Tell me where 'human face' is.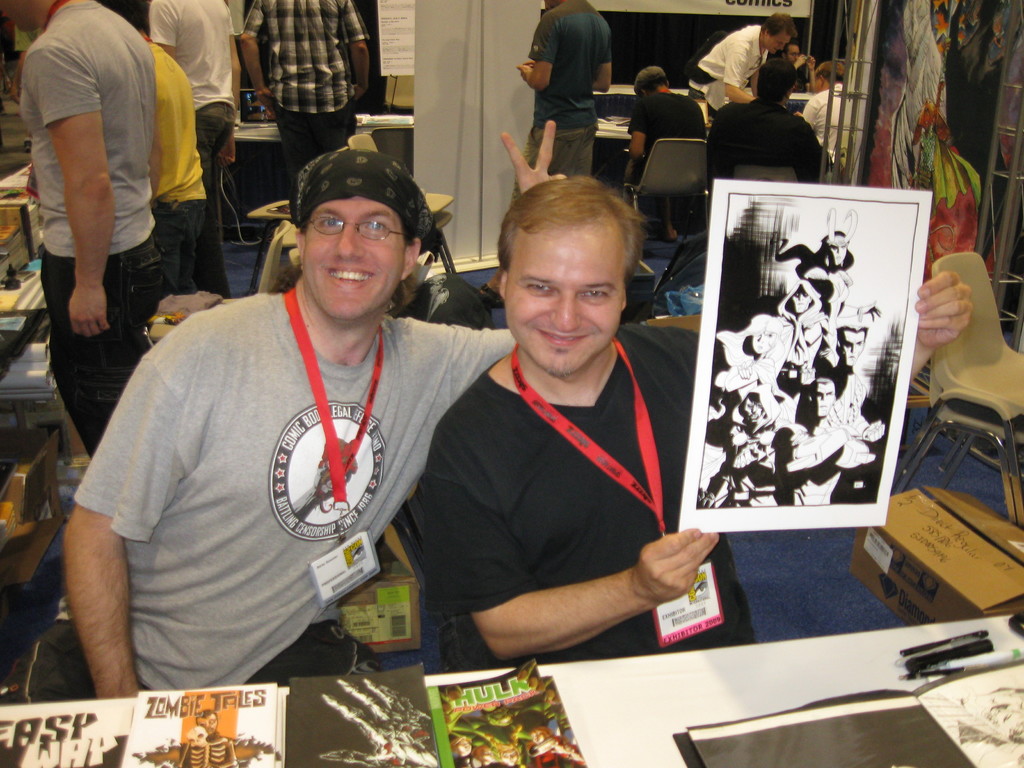
'human face' is at pyautogui.locateOnScreen(832, 247, 845, 263).
